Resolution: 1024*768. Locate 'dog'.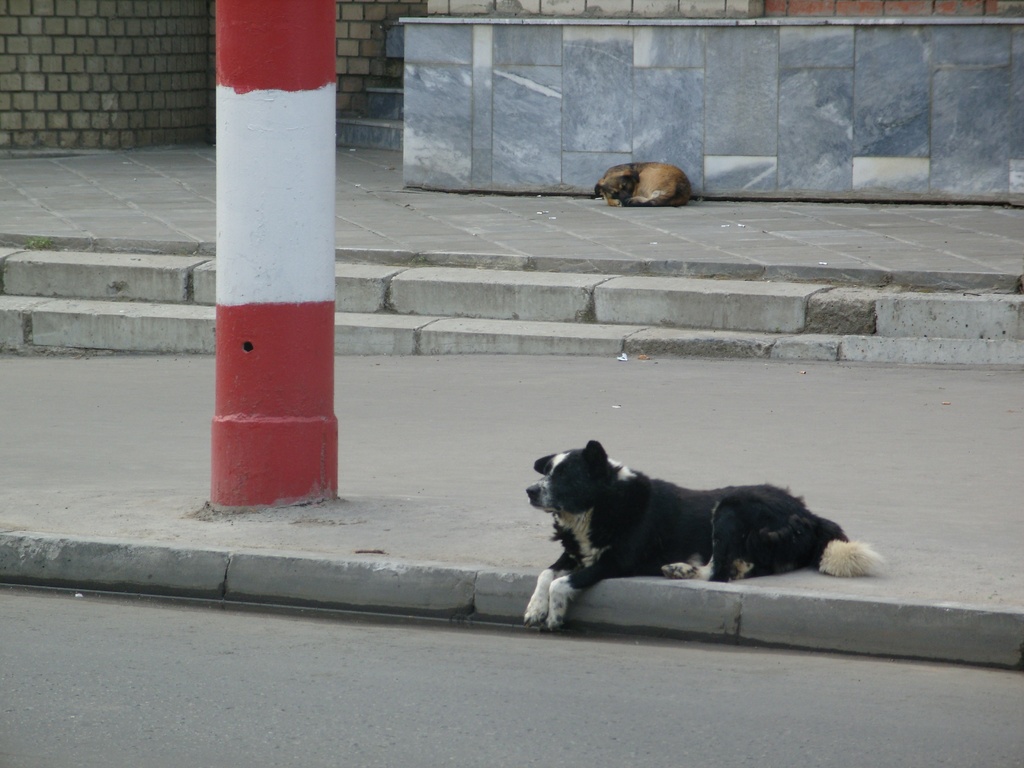
[593,162,693,205].
